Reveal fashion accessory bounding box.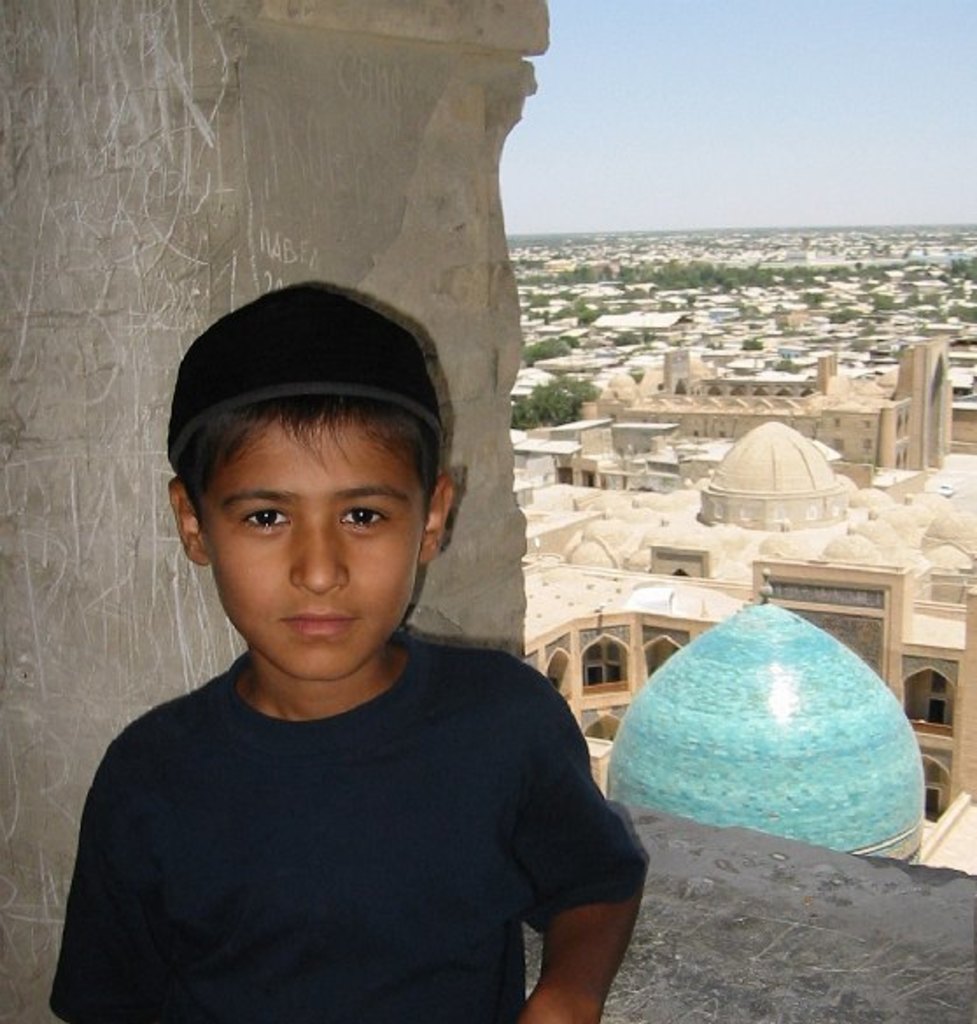
Revealed: (163,289,450,452).
